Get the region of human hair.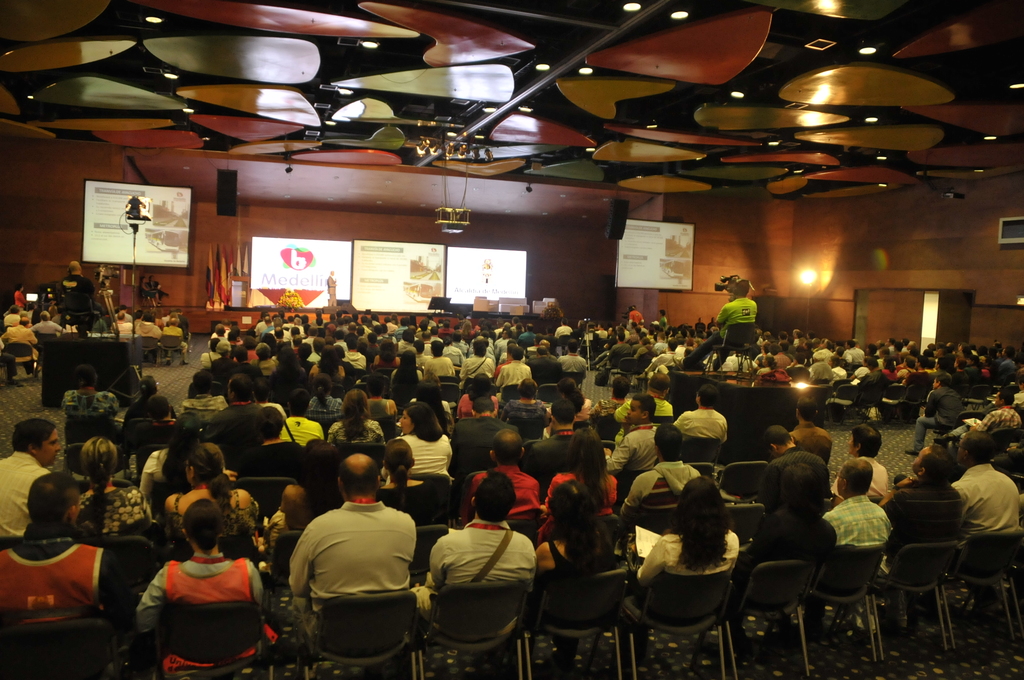
BBox(394, 349, 420, 393).
